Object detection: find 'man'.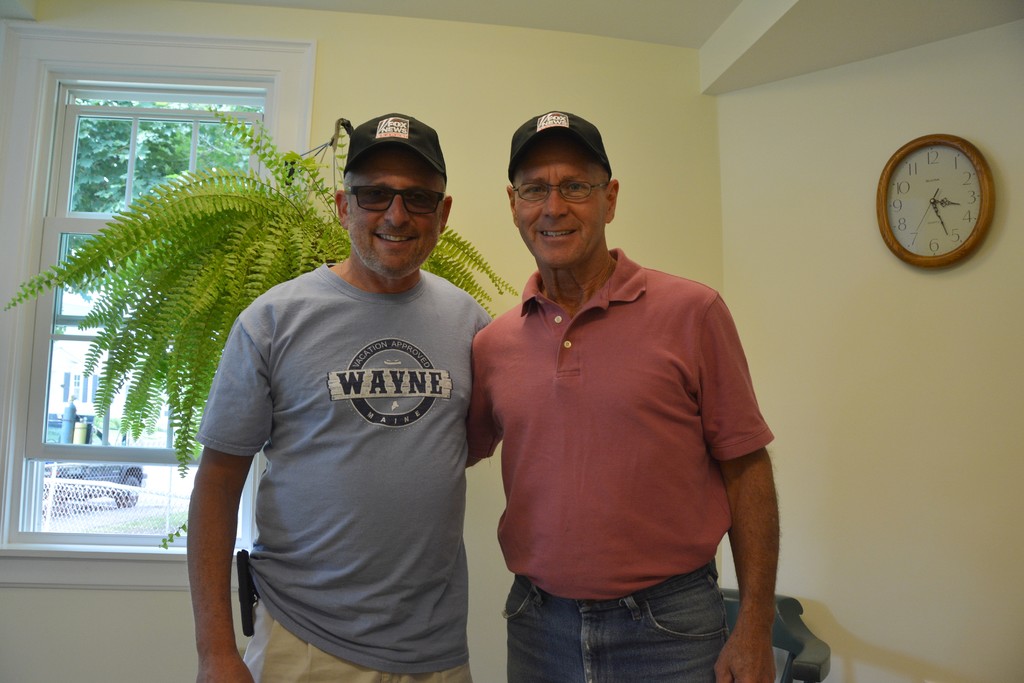
<region>465, 108, 783, 682</region>.
